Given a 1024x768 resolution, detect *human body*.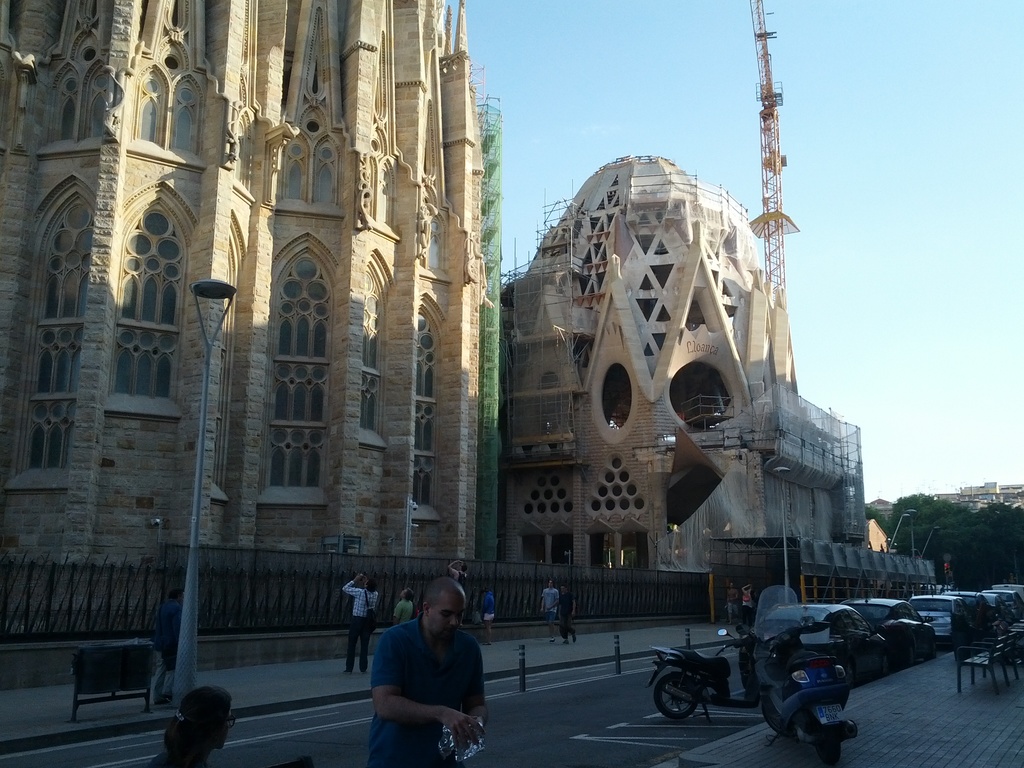
x1=553 y1=590 x2=577 y2=648.
